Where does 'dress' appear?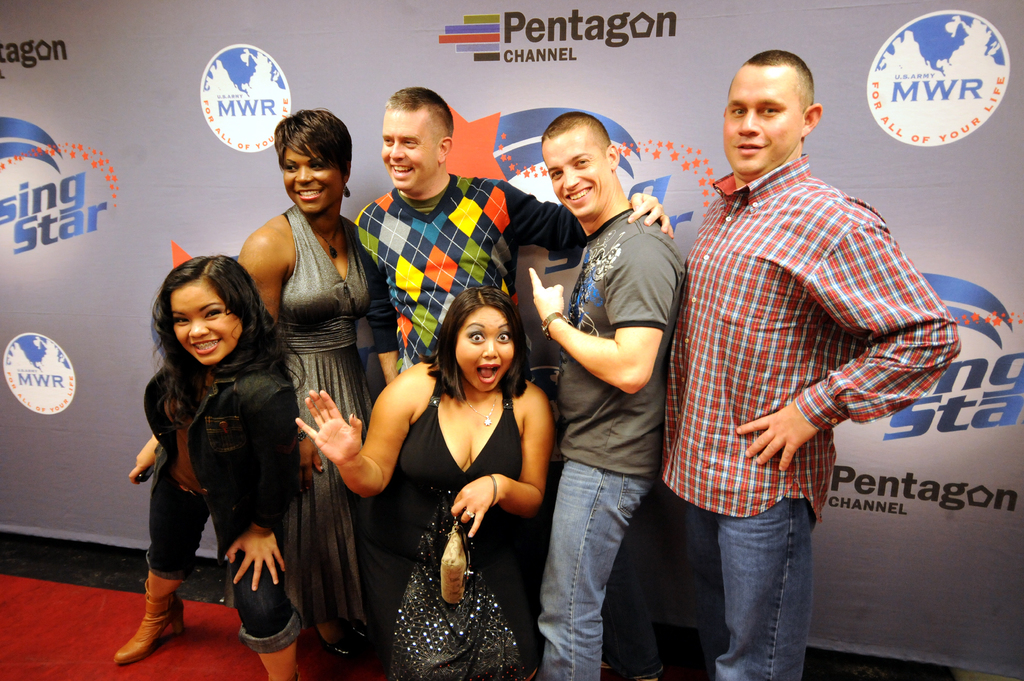
Appears at [left=368, top=365, right=547, bottom=680].
